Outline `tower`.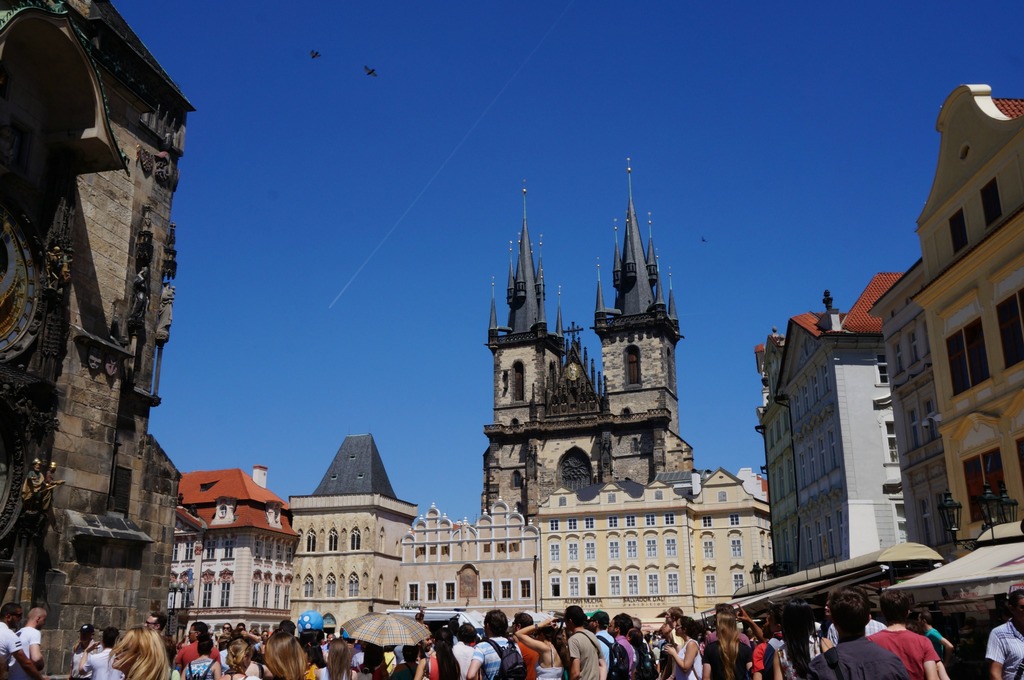
Outline: [x1=865, y1=80, x2=1023, y2=584].
